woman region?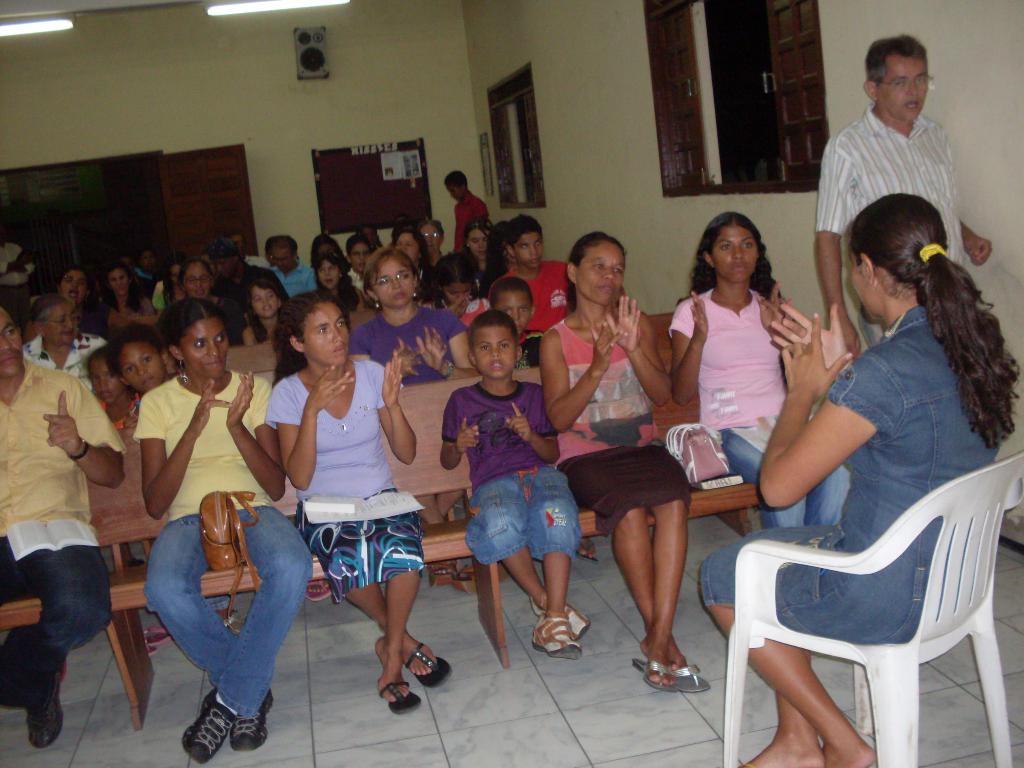
BBox(311, 253, 369, 317)
